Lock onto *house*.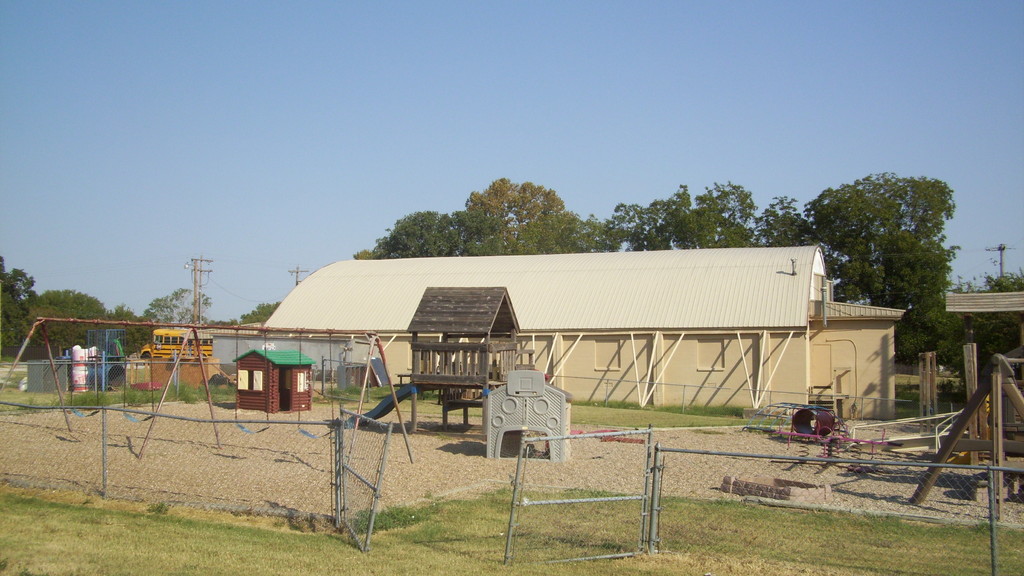
Locked: box=[221, 210, 922, 442].
